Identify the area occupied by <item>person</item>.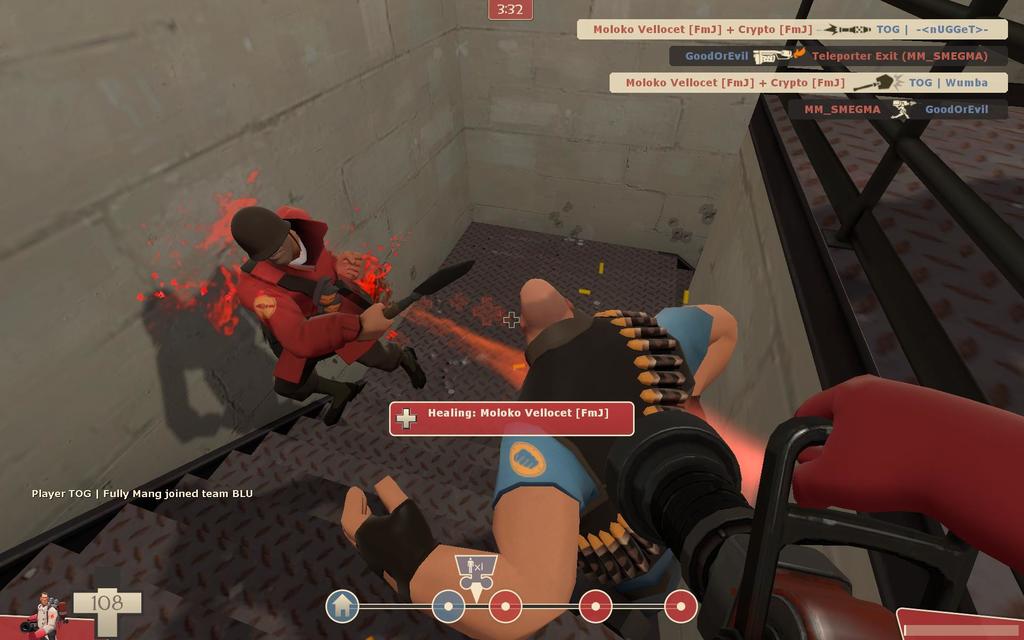
Area: region(218, 193, 409, 415).
